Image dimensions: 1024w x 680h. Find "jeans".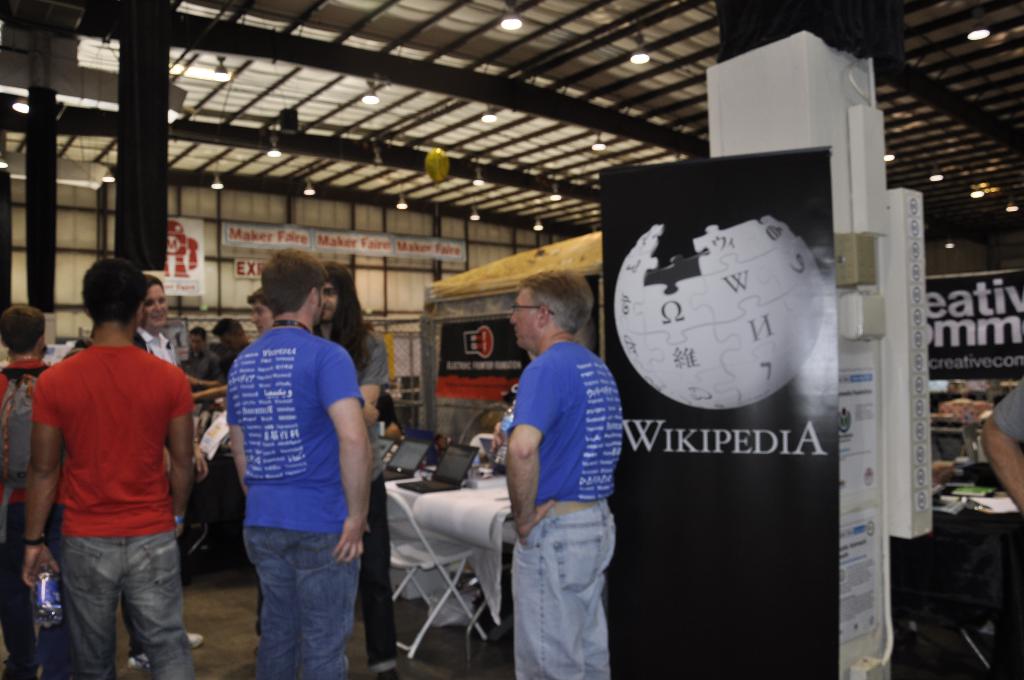
bbox=[439, 508, 625, 679].
